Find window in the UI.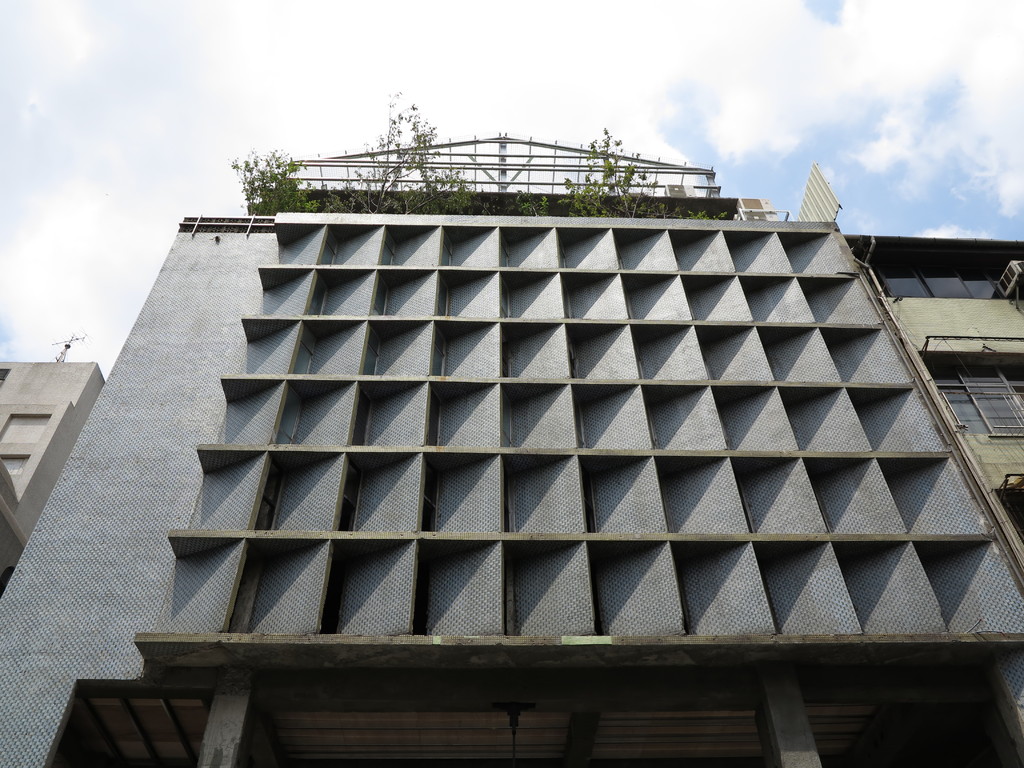
UI element at 921/358/1023/437.
